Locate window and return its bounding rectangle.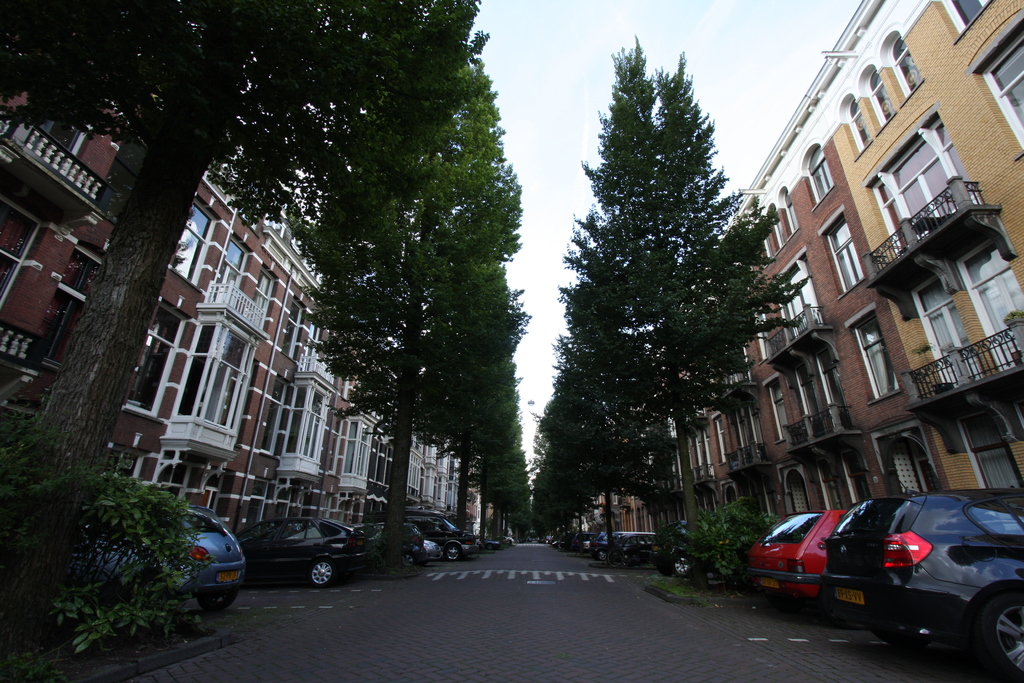
bbox=[252, 261, 271, 320].
